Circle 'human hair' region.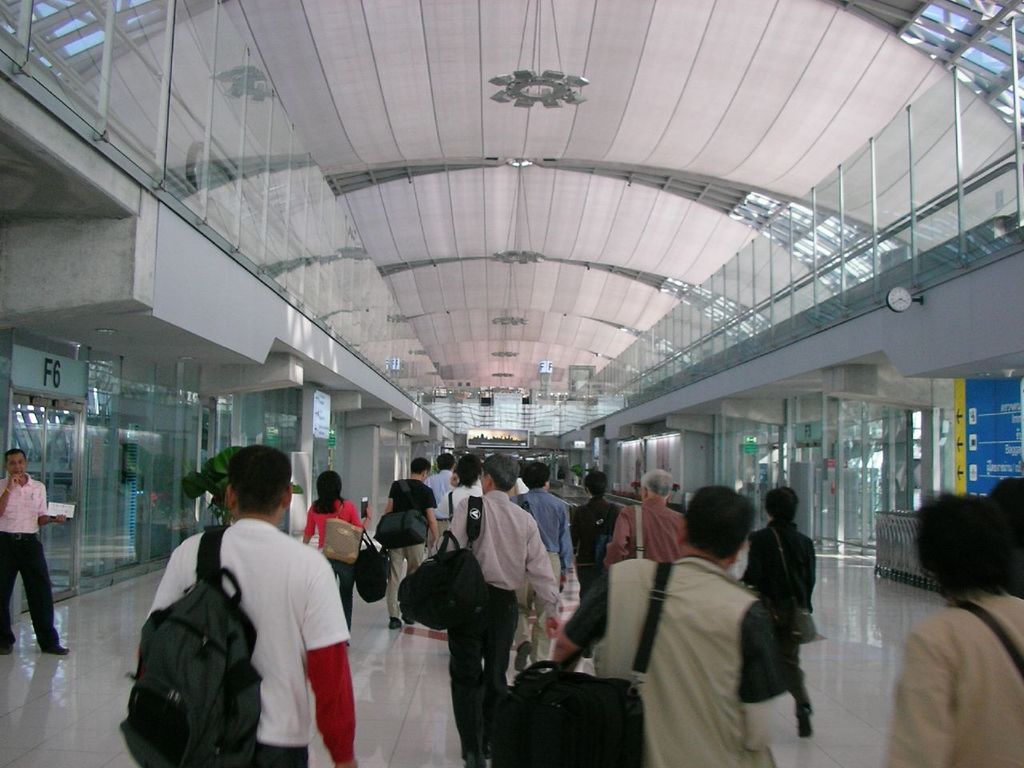
Region: 912, 490, 1014, 604.
